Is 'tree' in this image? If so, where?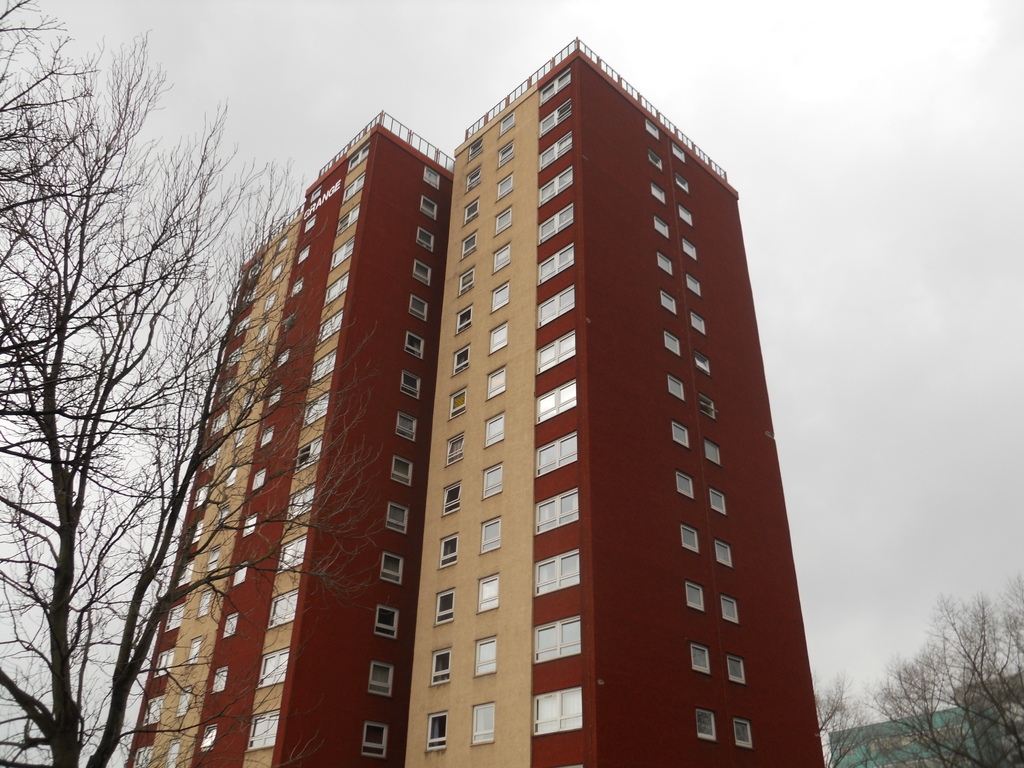
Yes, at 10:92:230:767.
